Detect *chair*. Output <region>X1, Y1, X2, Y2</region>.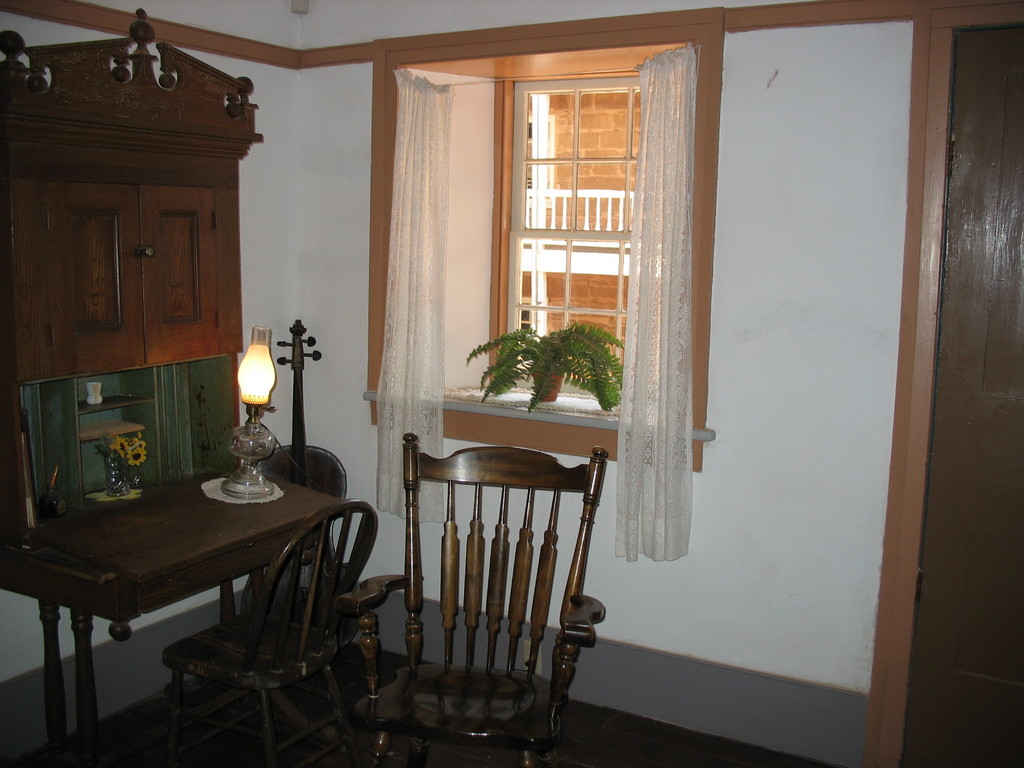
<region>158, 500, 376, 767</region>.
